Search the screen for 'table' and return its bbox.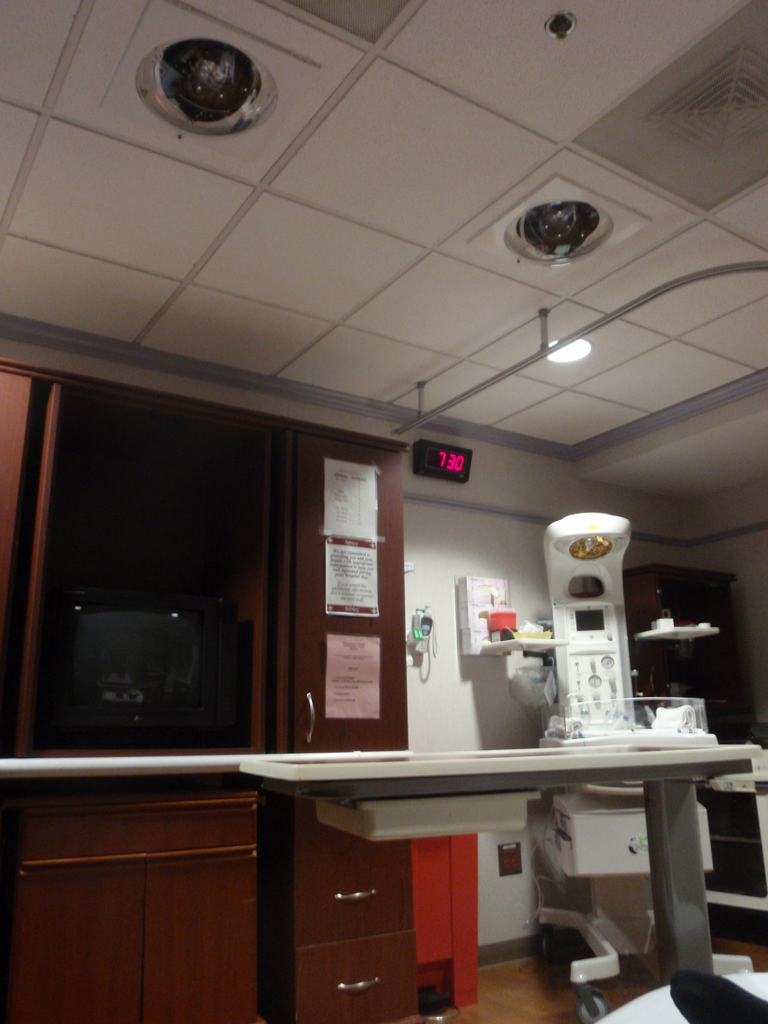
Found: bbox(232, 714, 726, 1007).
